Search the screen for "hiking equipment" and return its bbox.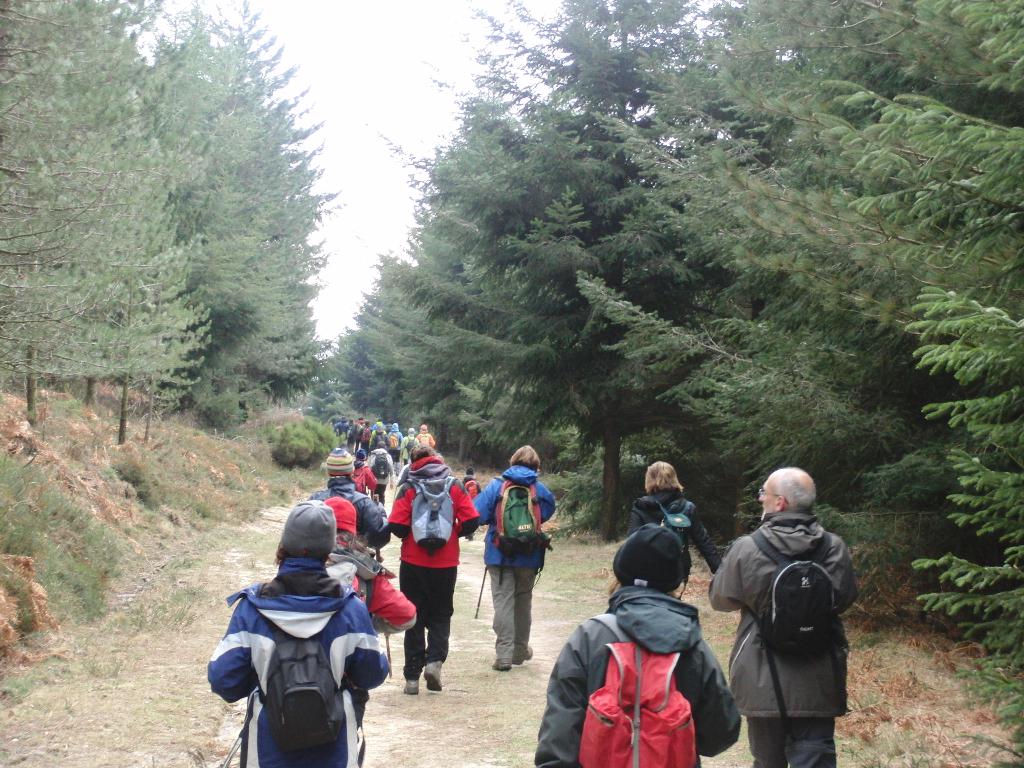
Found: select_region(473, 563, 490, 620).
